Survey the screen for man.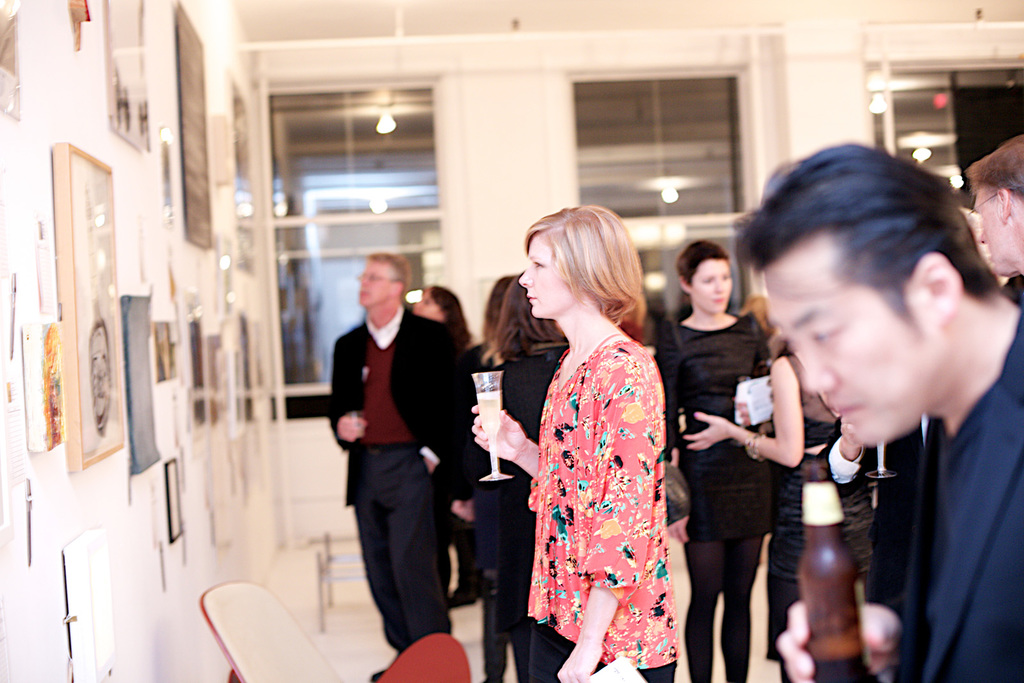
Survey found: 961:134:1023:311.
